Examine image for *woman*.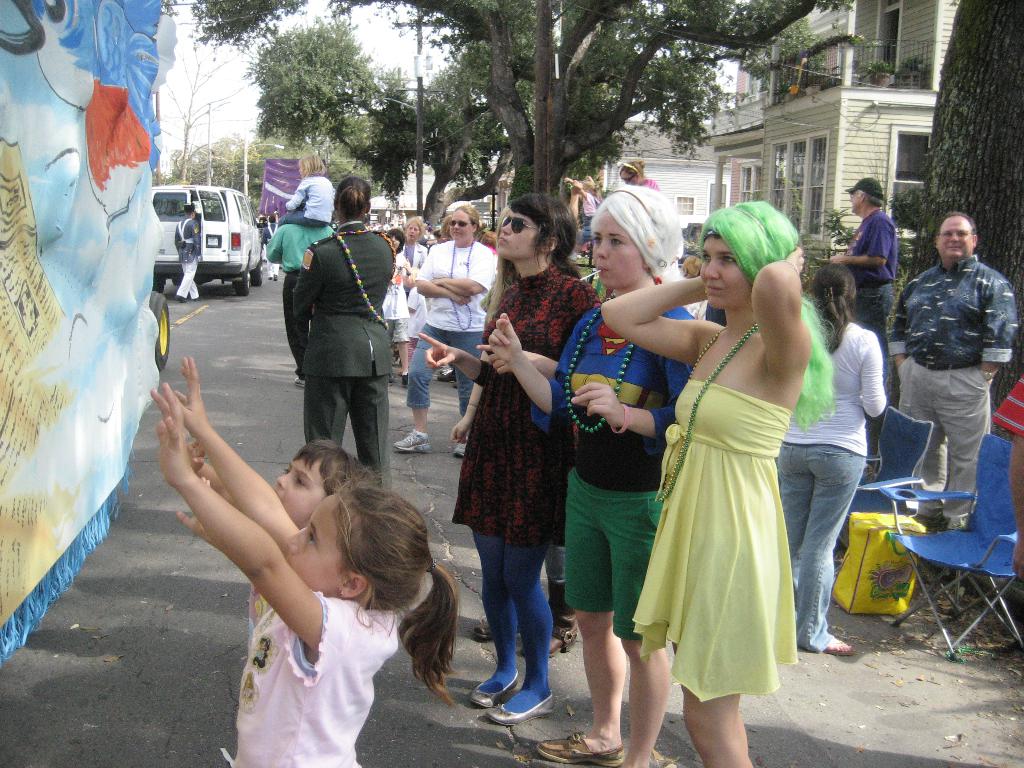
Examination result: <region>380, 224, 413, 384</region>.
